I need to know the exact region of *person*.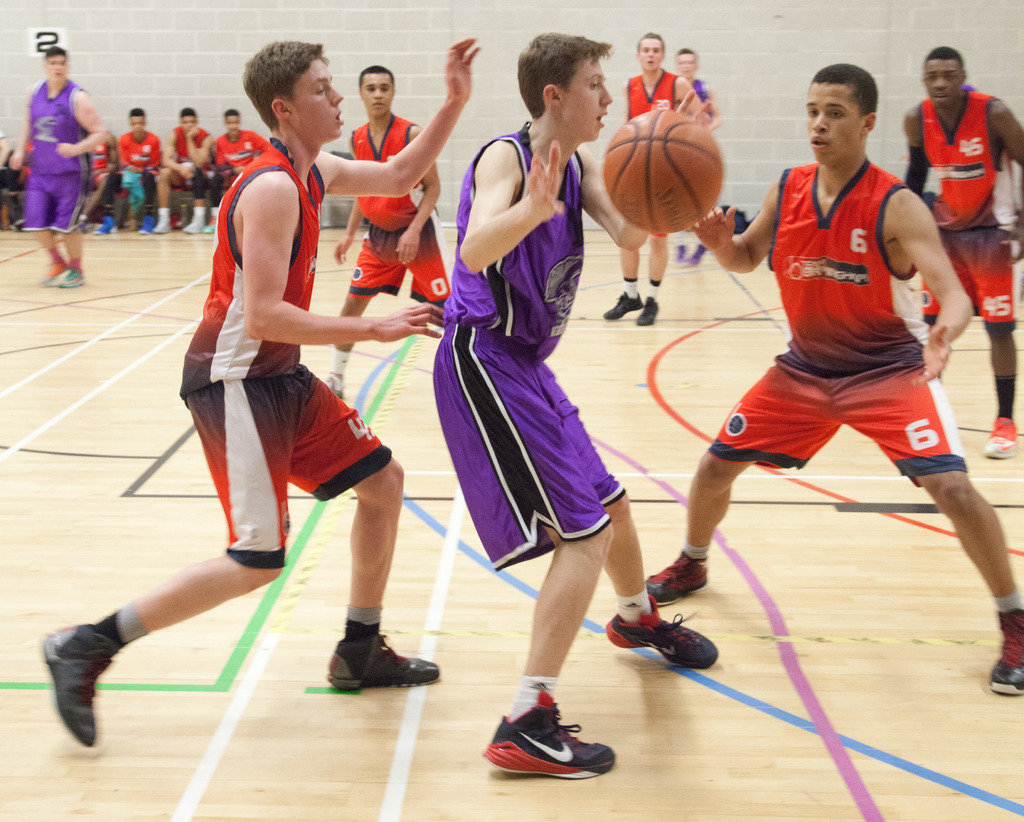
Region: region(43, 34, 482, 747).
